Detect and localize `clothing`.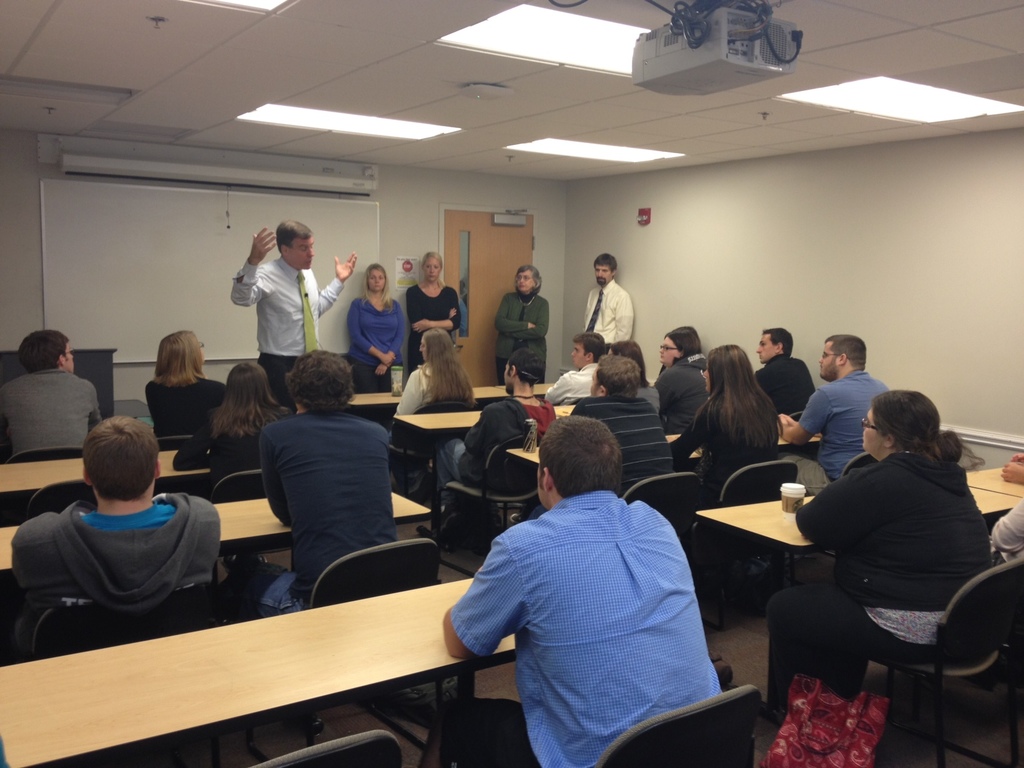
Localized at [x1=229, y1=255, x2=344, y2=409].
